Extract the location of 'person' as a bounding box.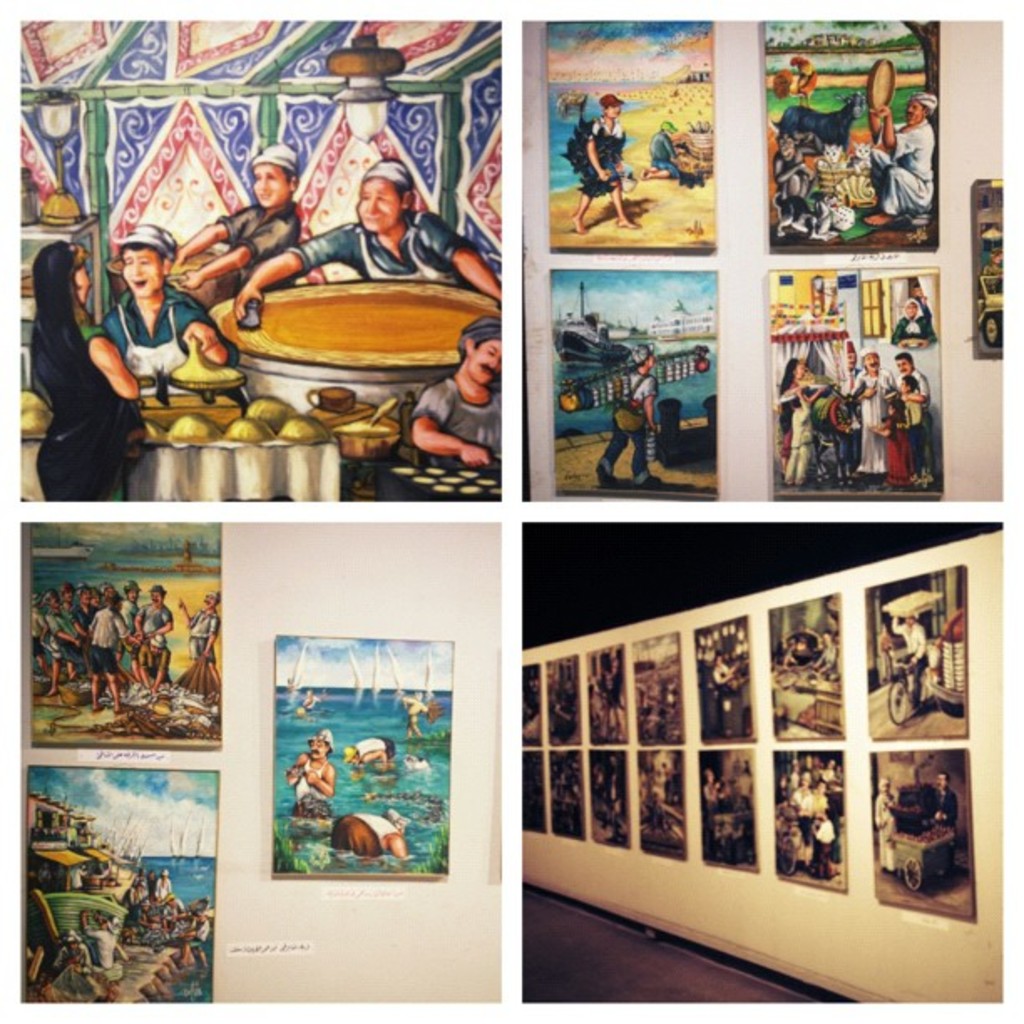
[82,912,117,986].
